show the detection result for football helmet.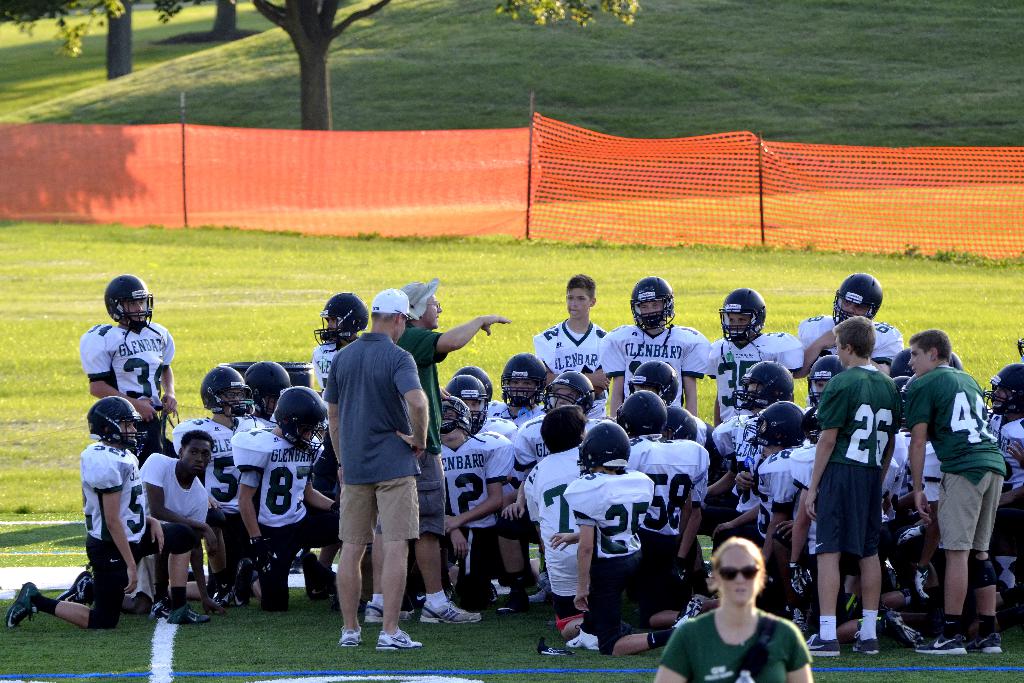
[834,273,877,311].
